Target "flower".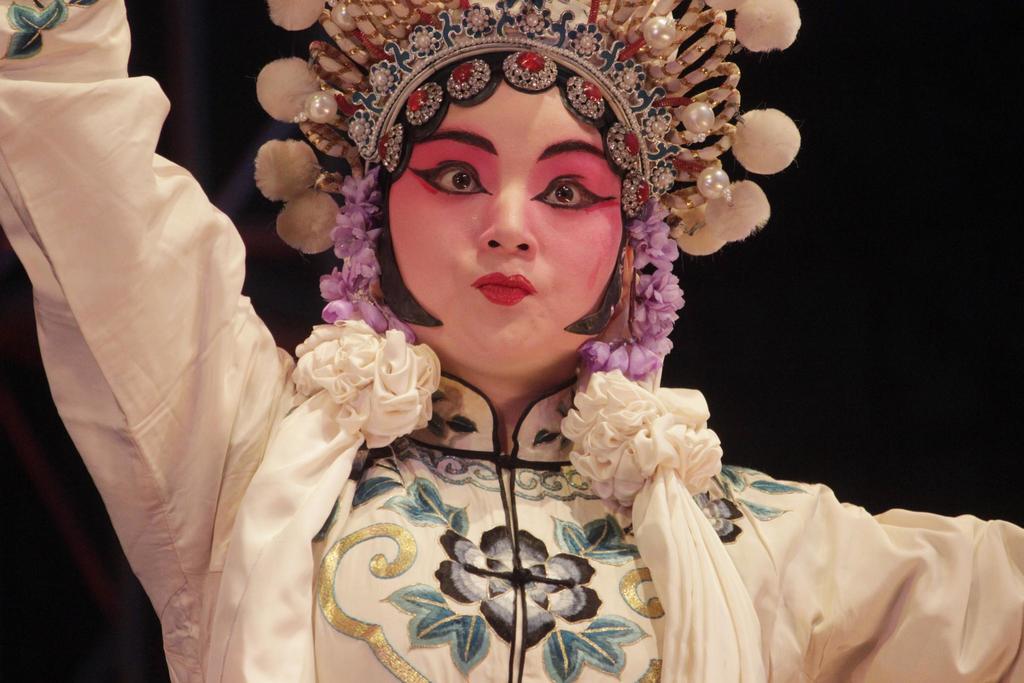
Target region: BBox(378, 474, 476, 537).
